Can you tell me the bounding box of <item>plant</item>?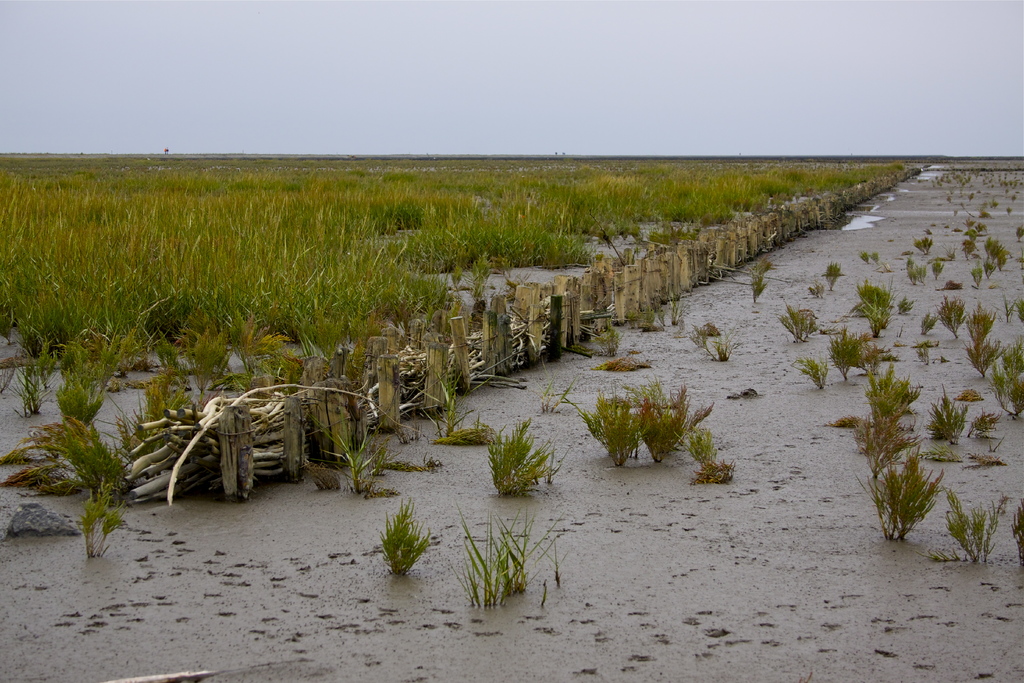
[left=912, top=338, right=940, bottom=350].
